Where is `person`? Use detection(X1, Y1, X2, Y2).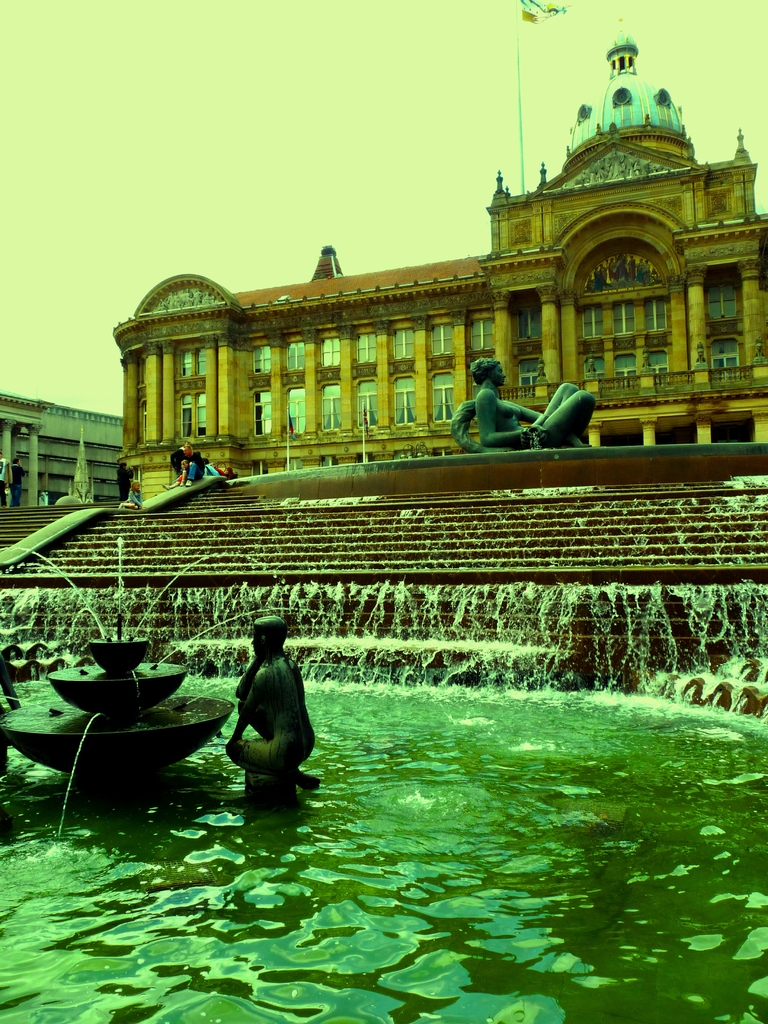
detection(169, 442, 193, 479).
